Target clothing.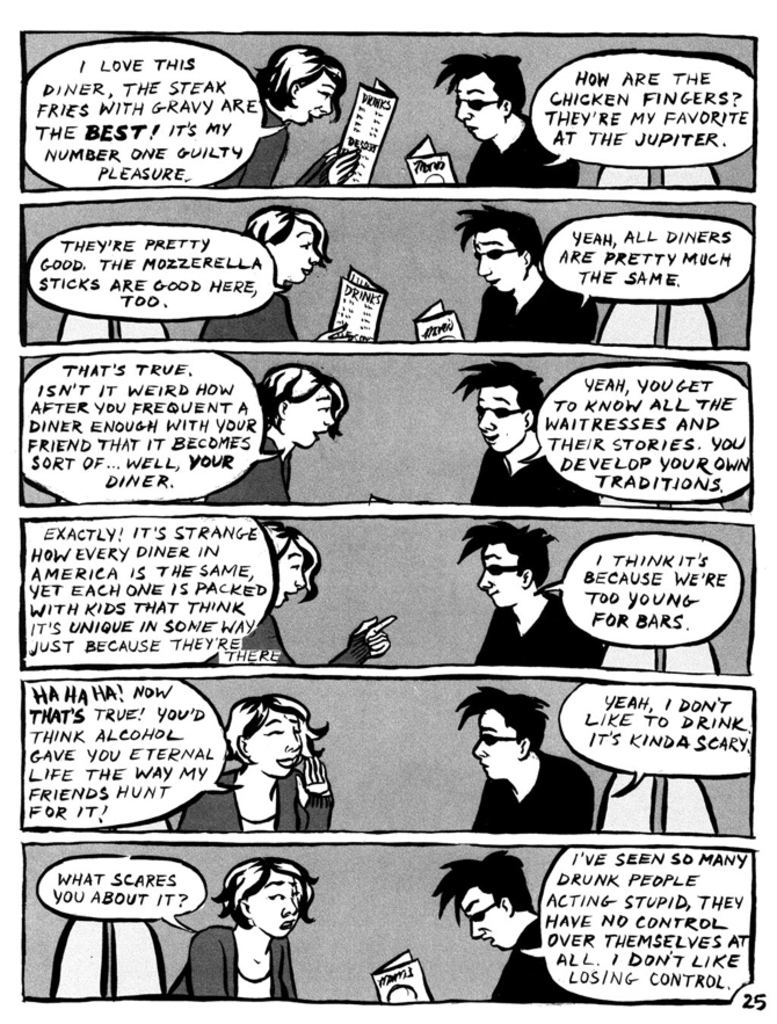
Target region: bbox=[475, 586, 605, 670].
